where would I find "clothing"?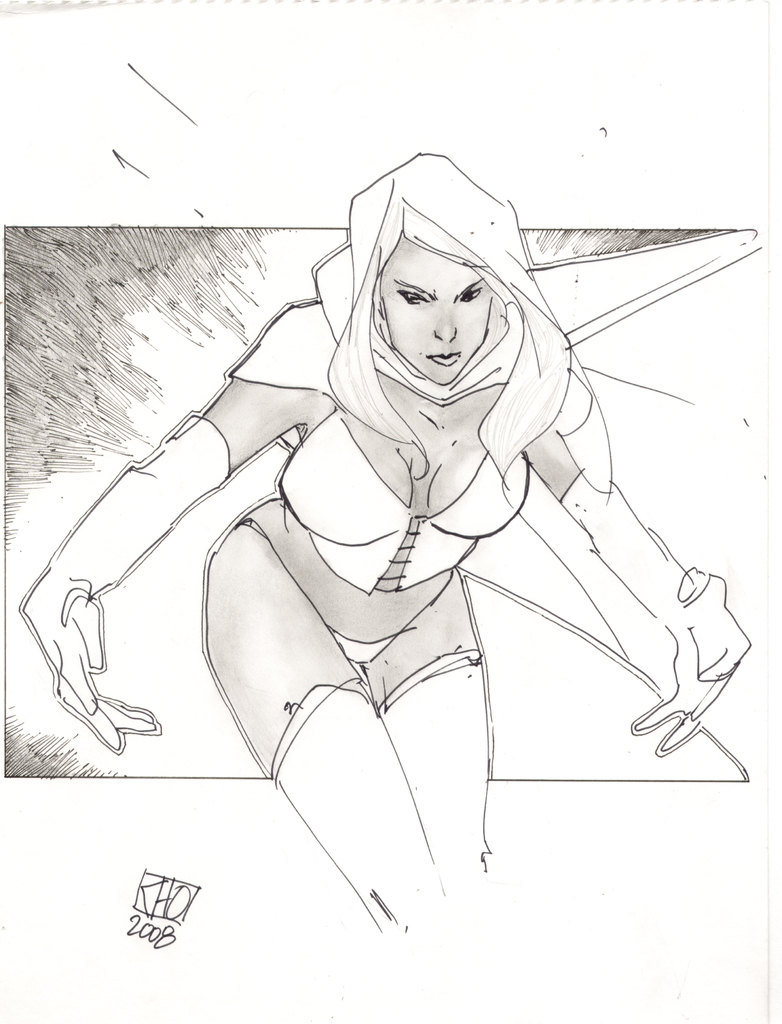
At left=176, top=302, right=594, bottom=796.
